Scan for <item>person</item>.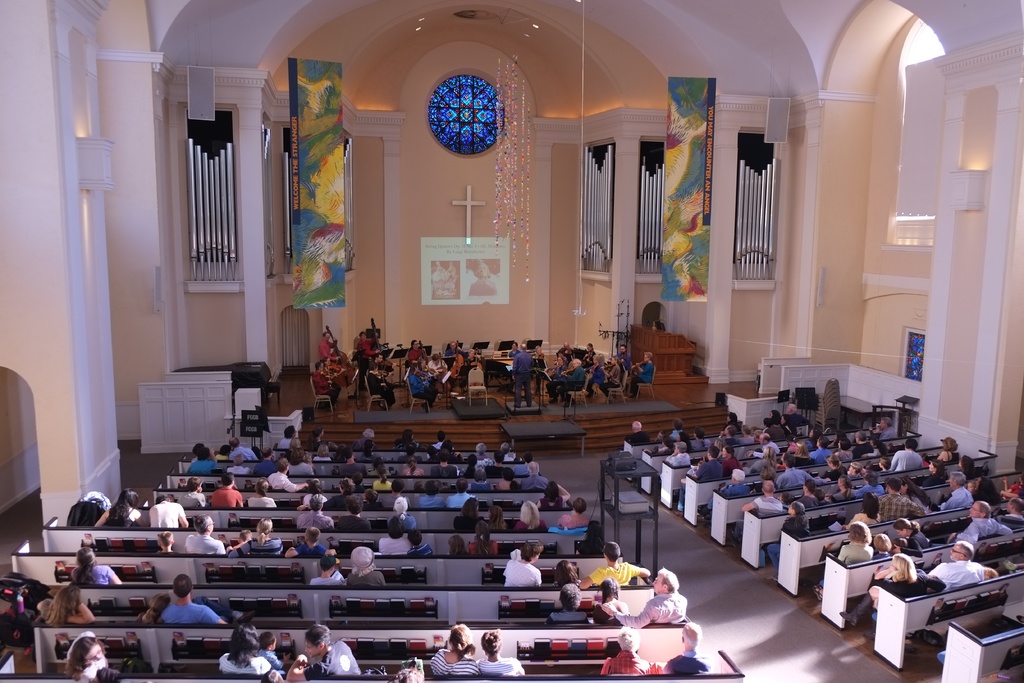
Scan result: [544, 357, 564, 395].
